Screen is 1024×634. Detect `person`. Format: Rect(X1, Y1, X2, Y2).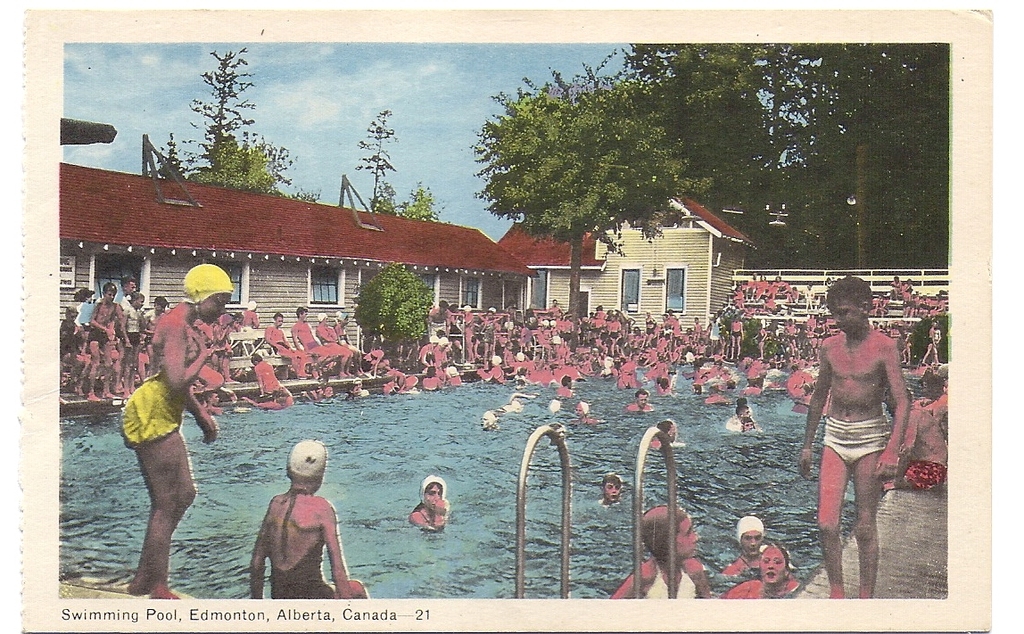
Rect(265, 310, 309, 386).
